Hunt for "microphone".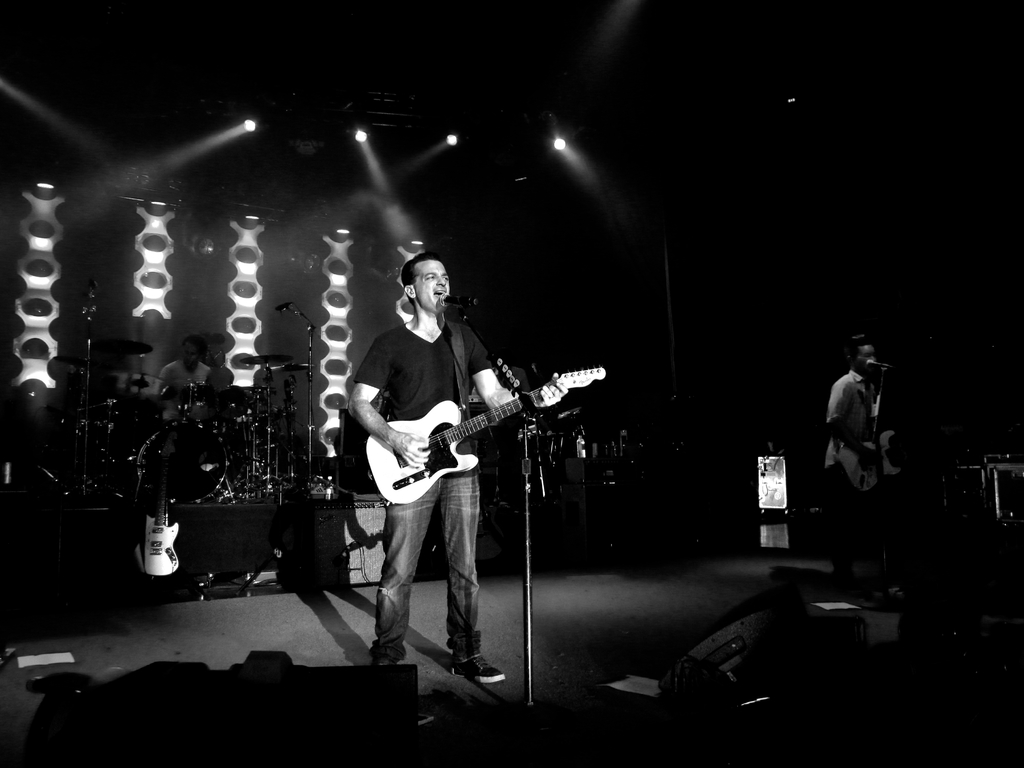
Hunted down at <region>438, 290, 472, 307</region>.
